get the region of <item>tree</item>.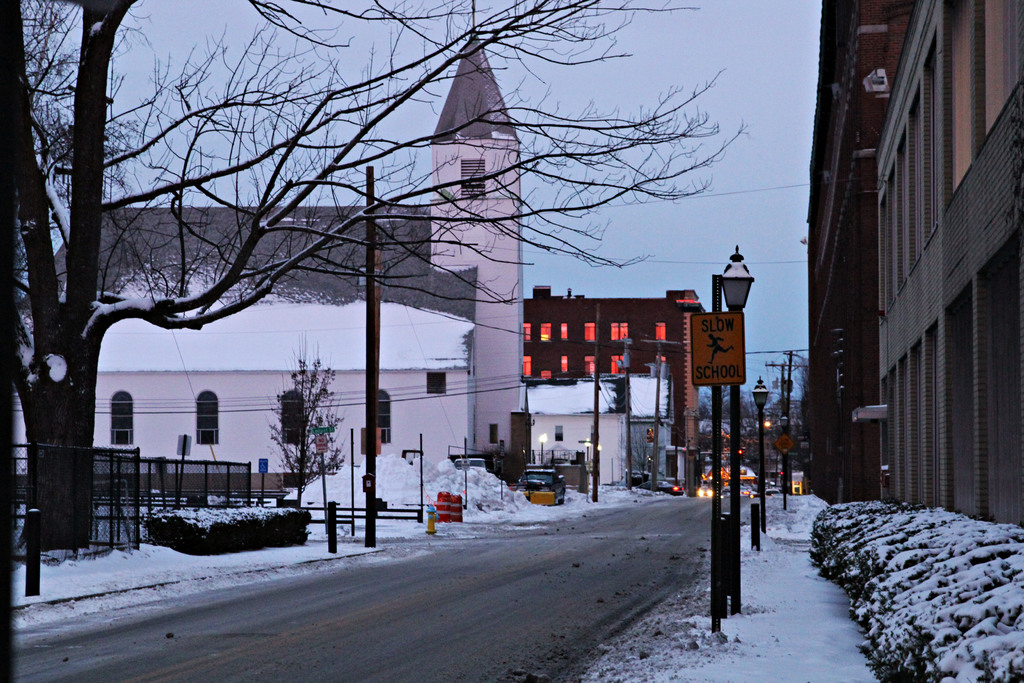
BBox(265, 338, 339, 520).
